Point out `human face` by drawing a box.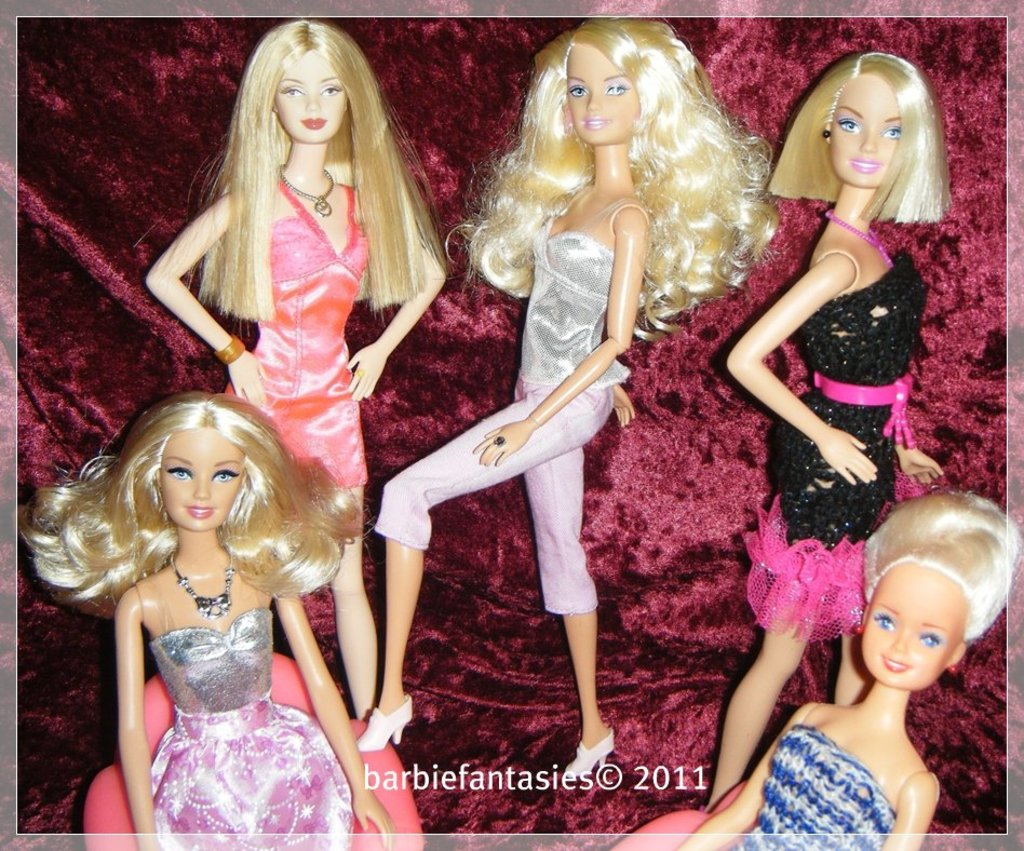
crop(863, 559, 964, 681).
